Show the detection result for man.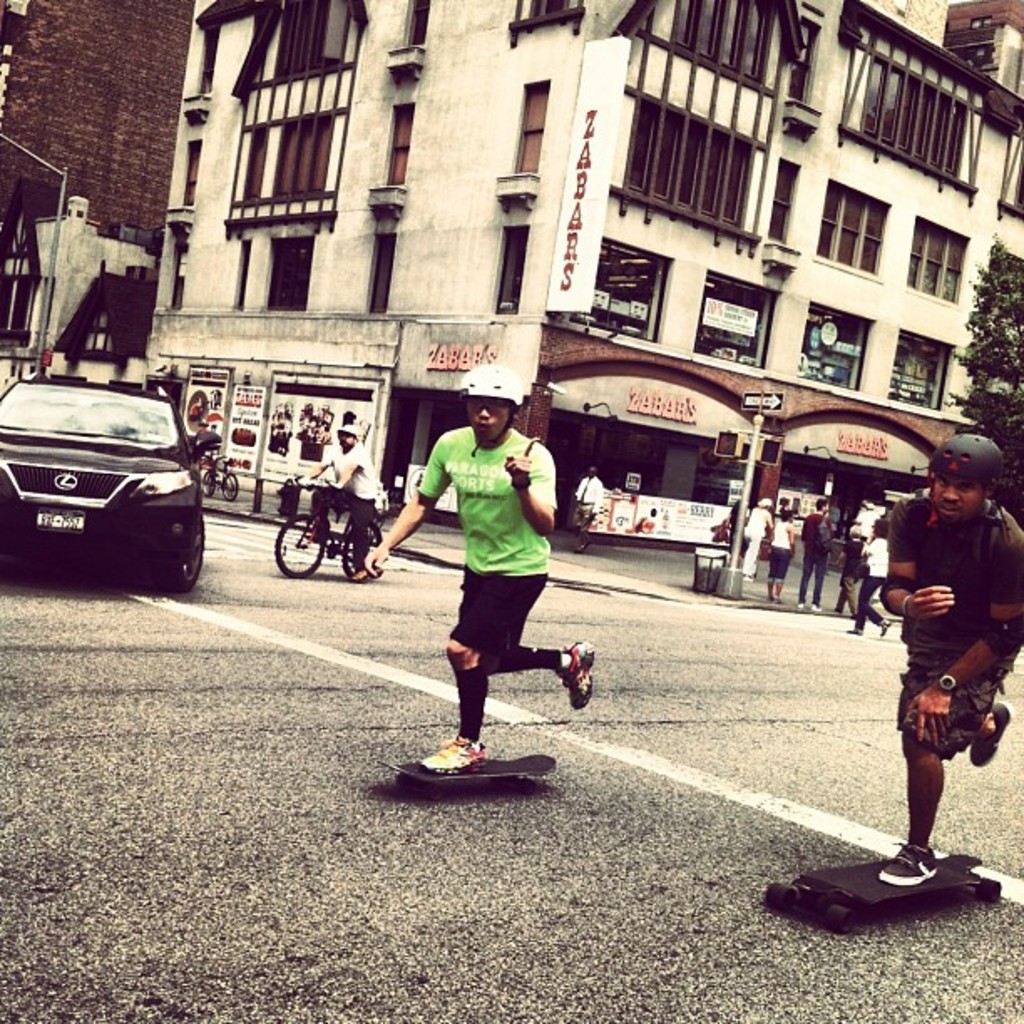
detection(296, 423, 378, 582).
